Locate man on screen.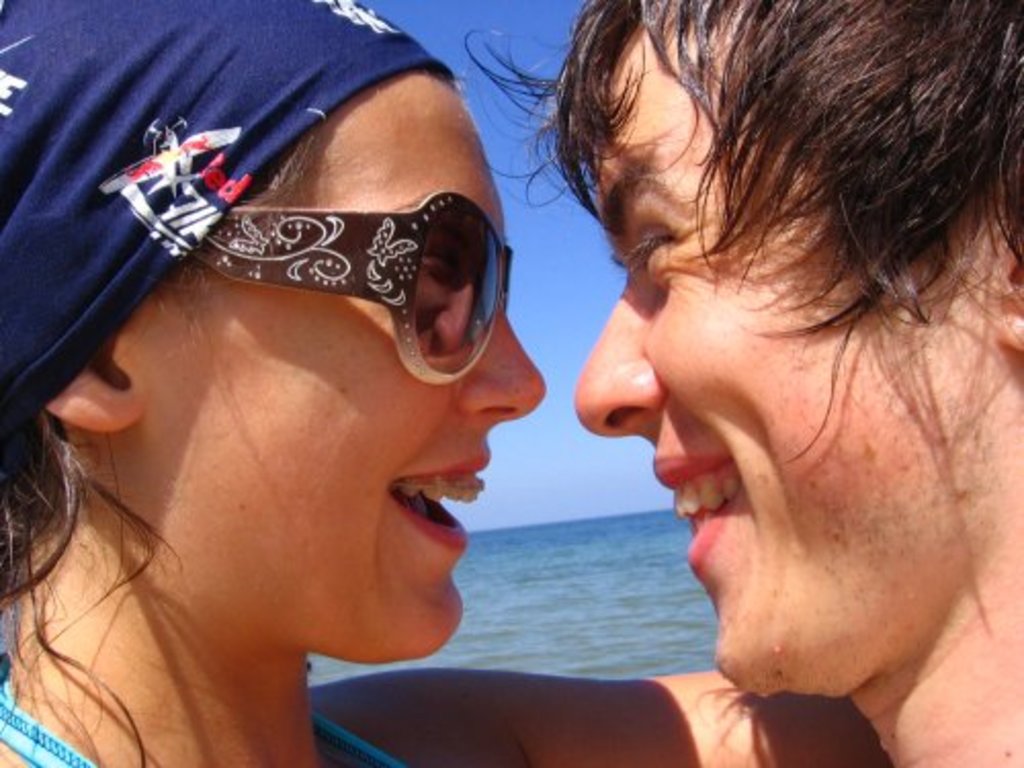
On screen at box(465, 0, 1022, 766).
